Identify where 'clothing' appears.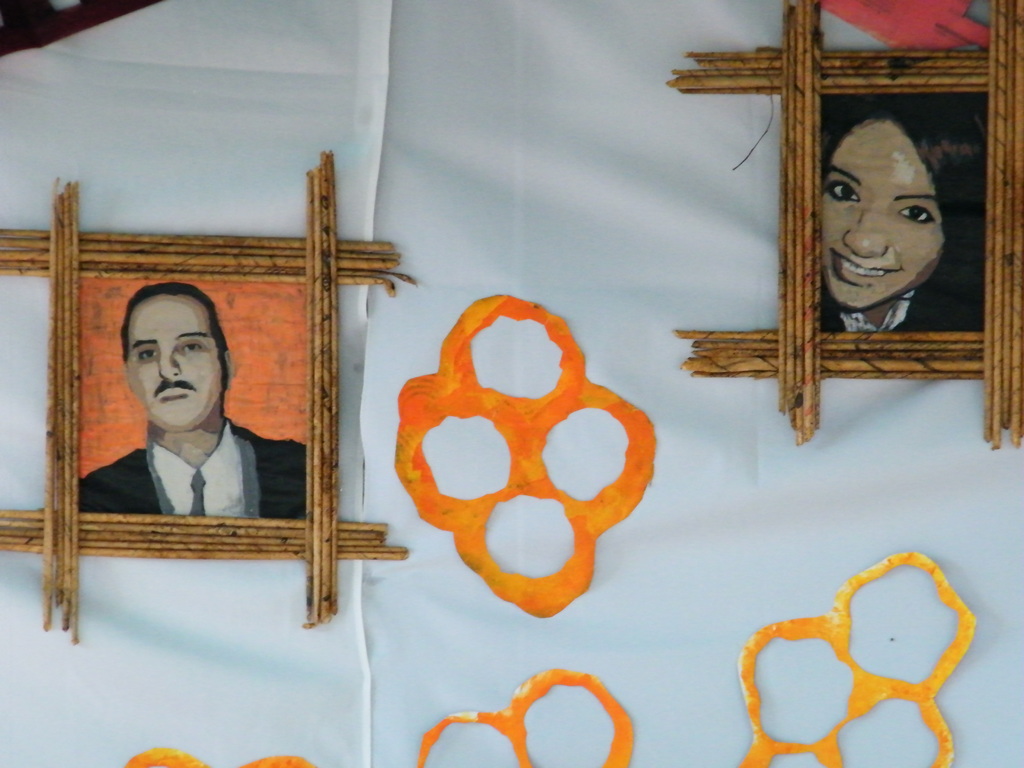
Appears at (left=795, top=127, right=978, bottom=343).
